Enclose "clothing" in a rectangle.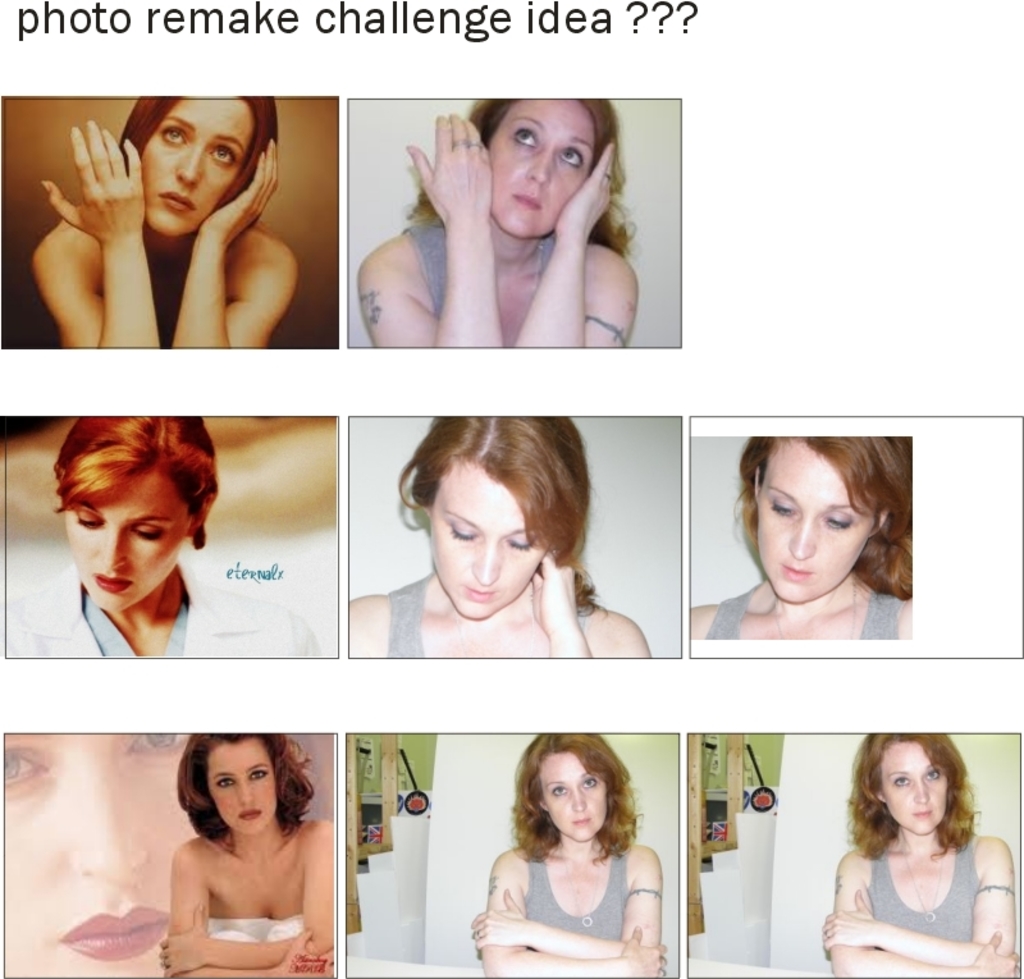
[704,577,895,649].
